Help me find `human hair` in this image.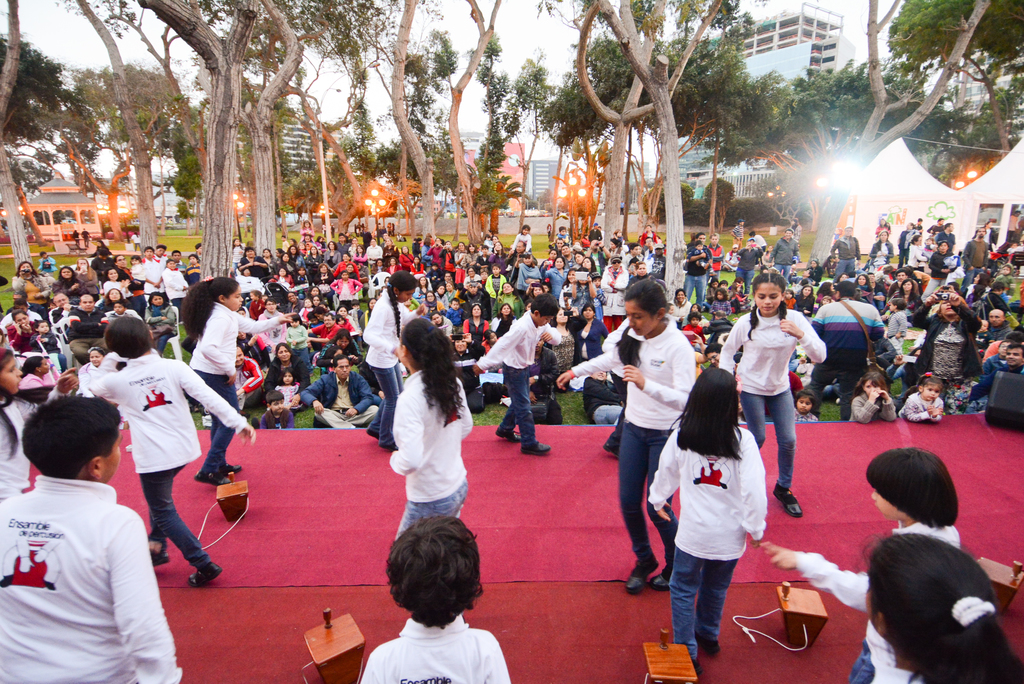
Found it: x1=671, y1=362, x2=744, y2=462.
